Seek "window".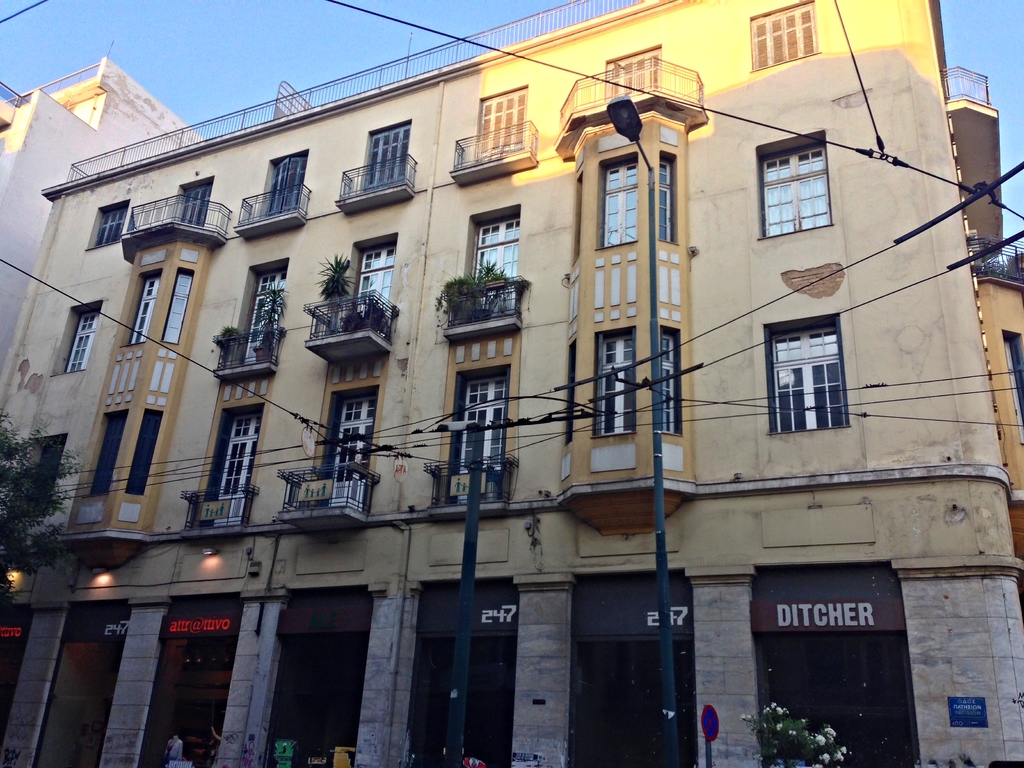
x1=370, y1=120, x2=412, y2=192.
